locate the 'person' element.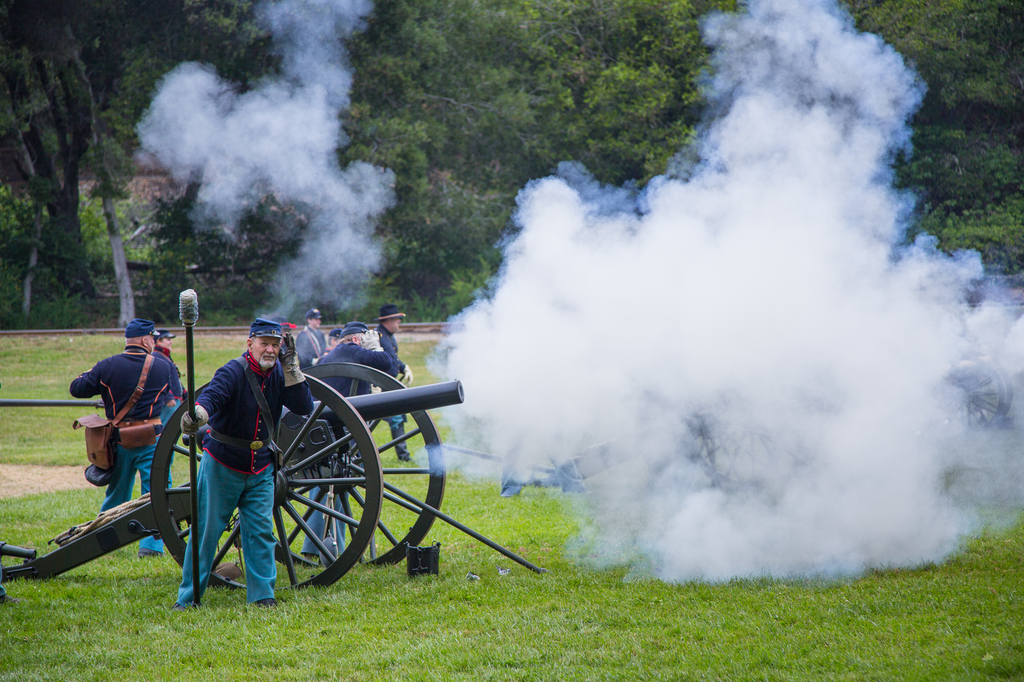
Element bbox: <box>312,319,415,562</box>.
